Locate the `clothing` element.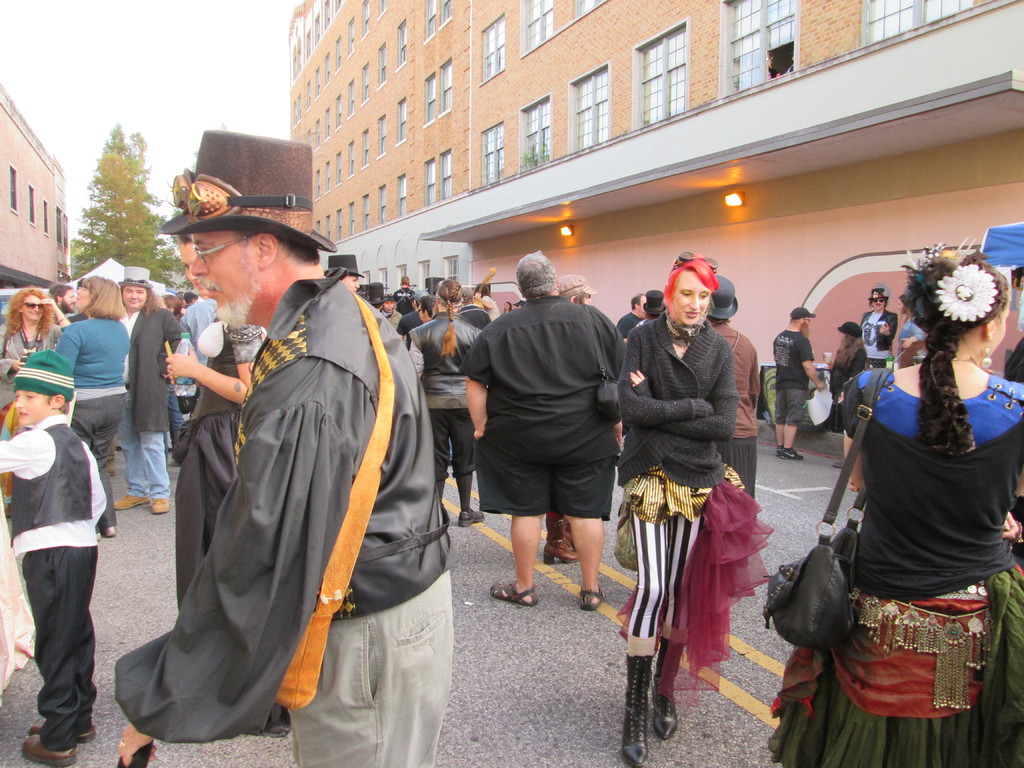
Element bbox: (771, 365, 1023, 767).
